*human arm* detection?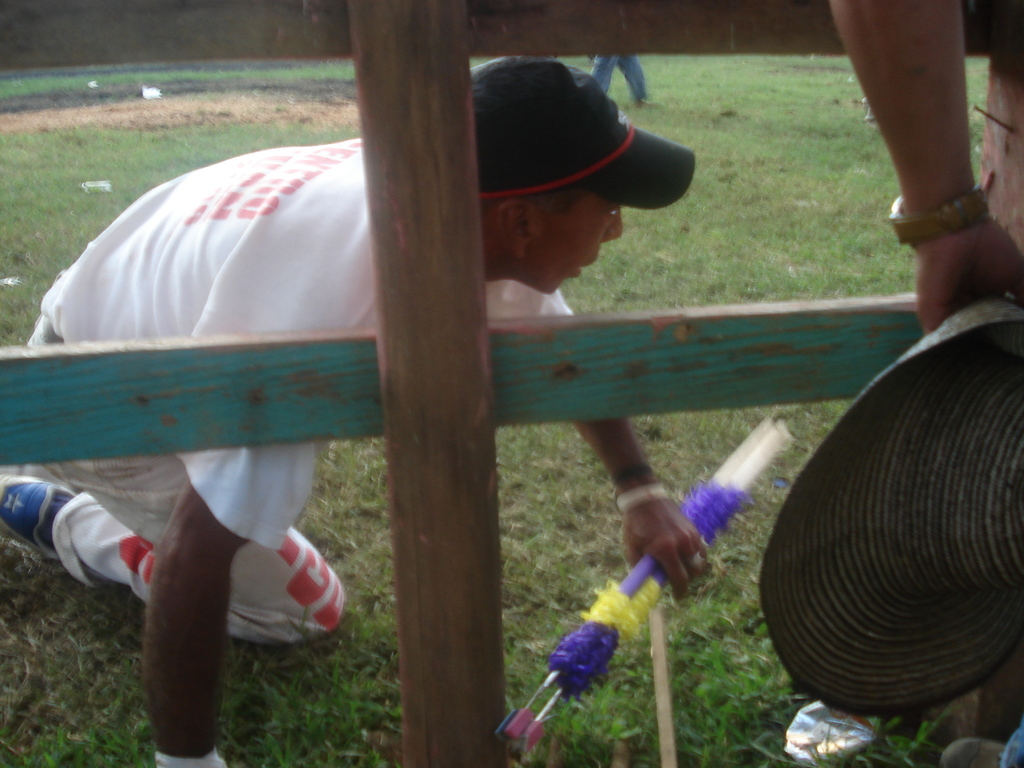
bbox(70, 342, 337, 767)
